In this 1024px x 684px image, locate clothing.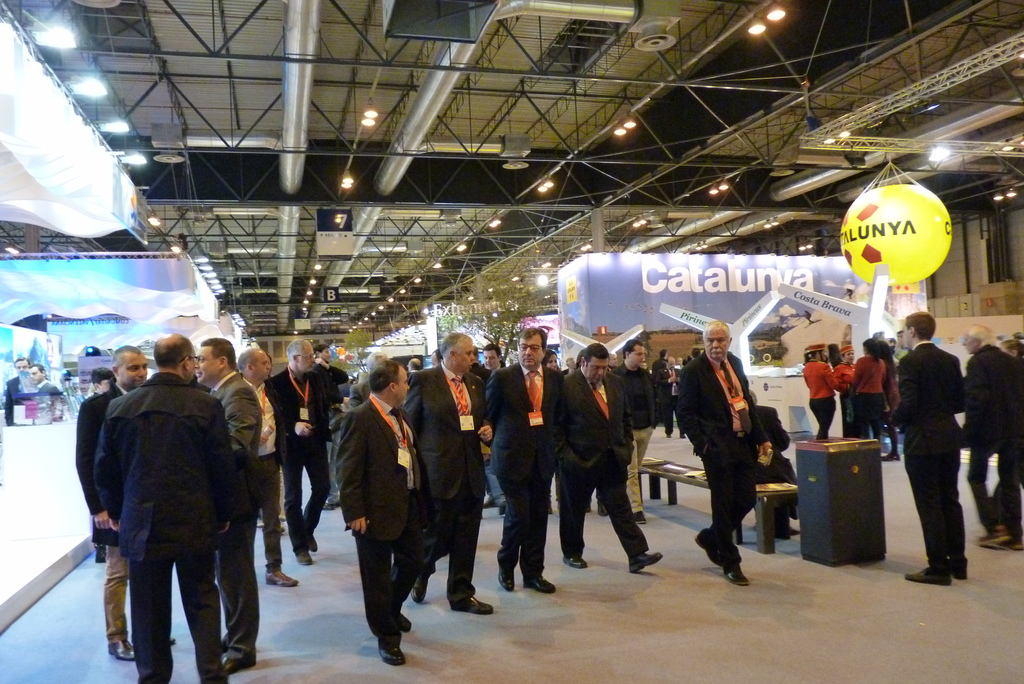
Bounding box: [left=884, top=361, right=900, bottom=436].
